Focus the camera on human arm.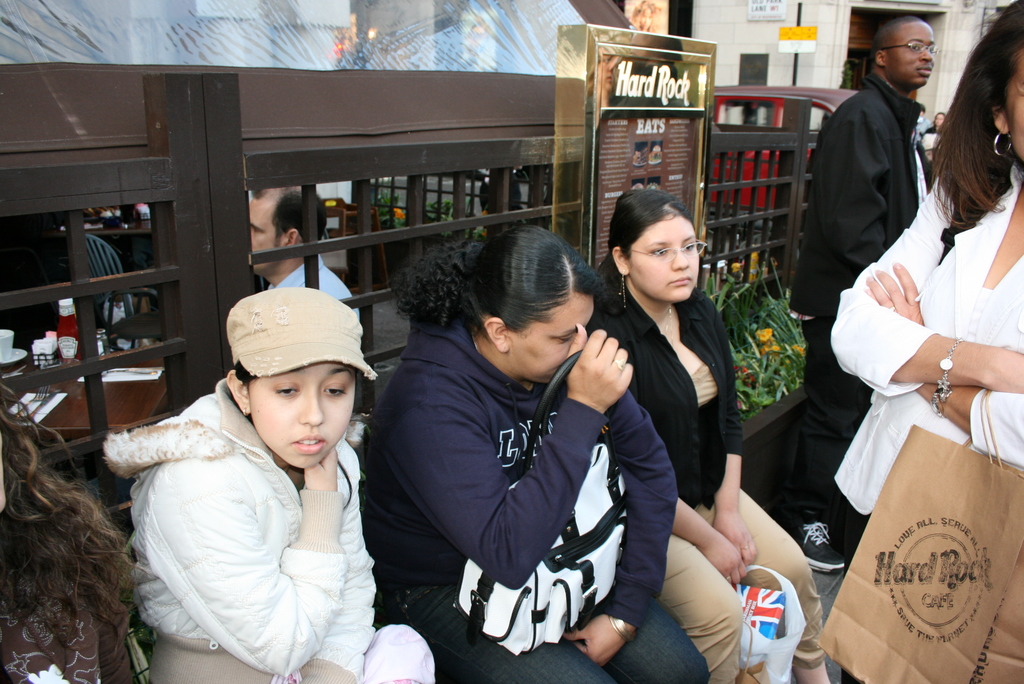
Focus region: detection(860, 257, 1023, 468).
